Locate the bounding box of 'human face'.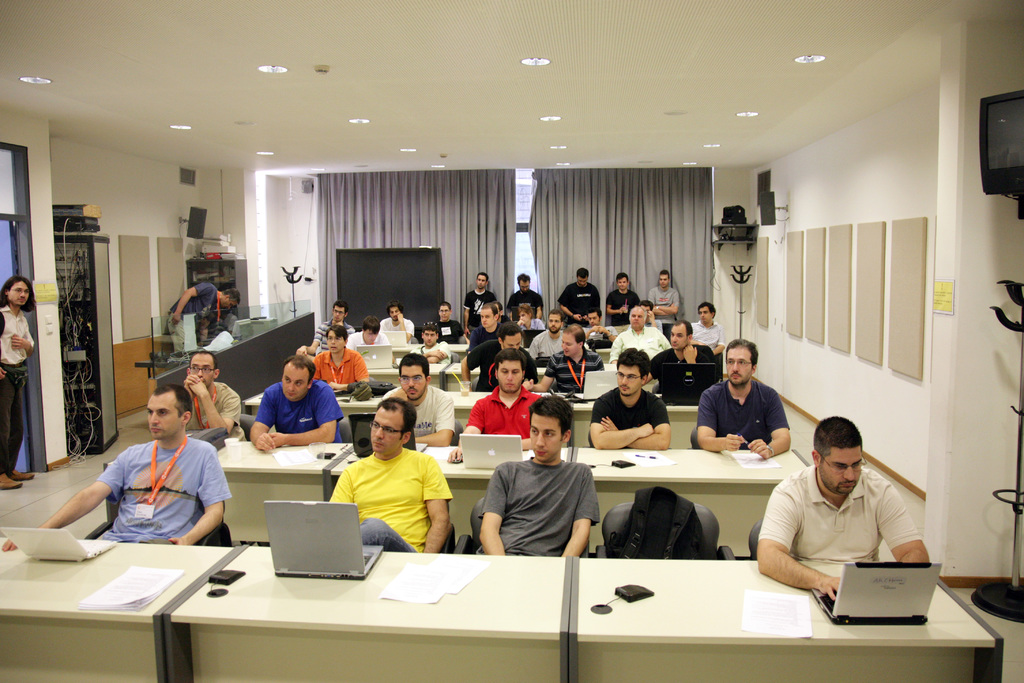
Bounding box: (x1=520, y1=283, x2=528, y2=293).
